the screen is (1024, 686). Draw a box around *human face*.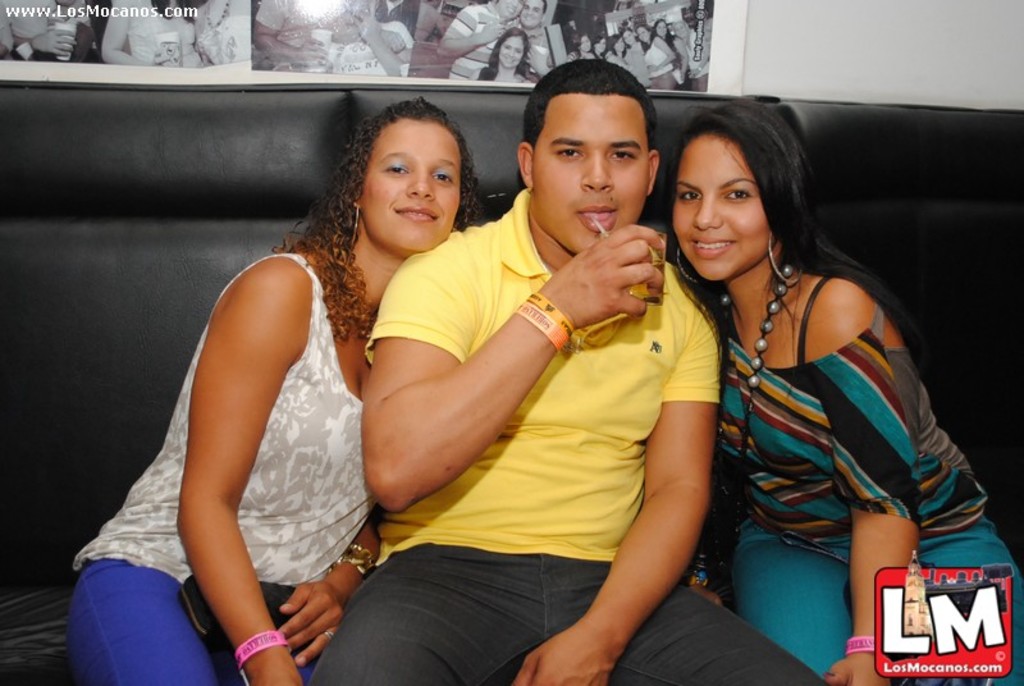
[364, 136, 462, 252].
